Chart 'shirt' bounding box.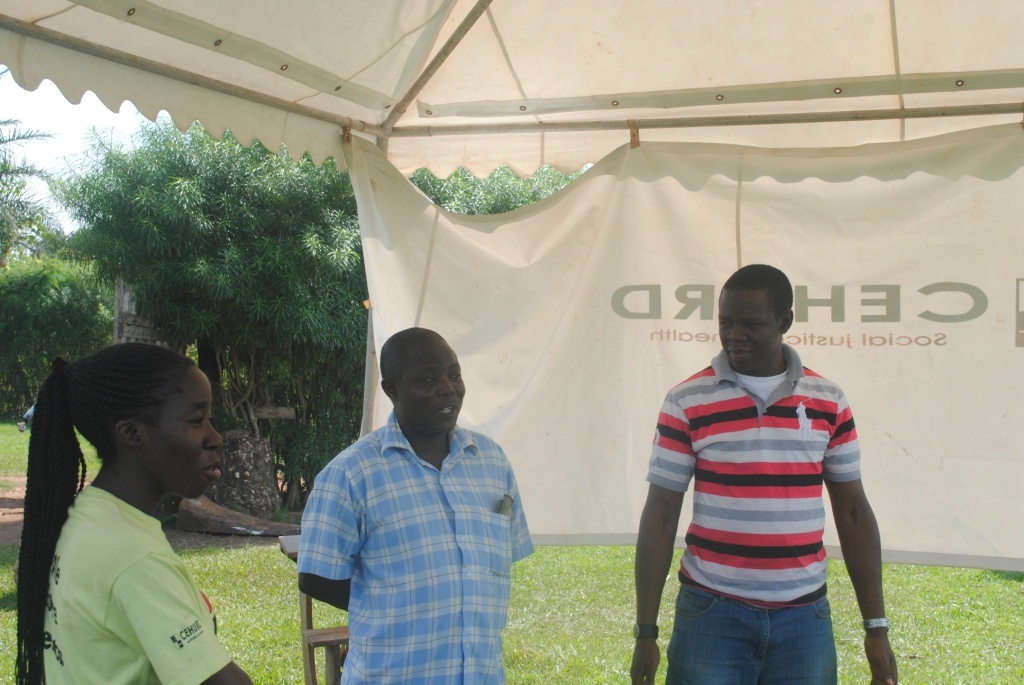
Charted: 298, 408, 539, 684.
